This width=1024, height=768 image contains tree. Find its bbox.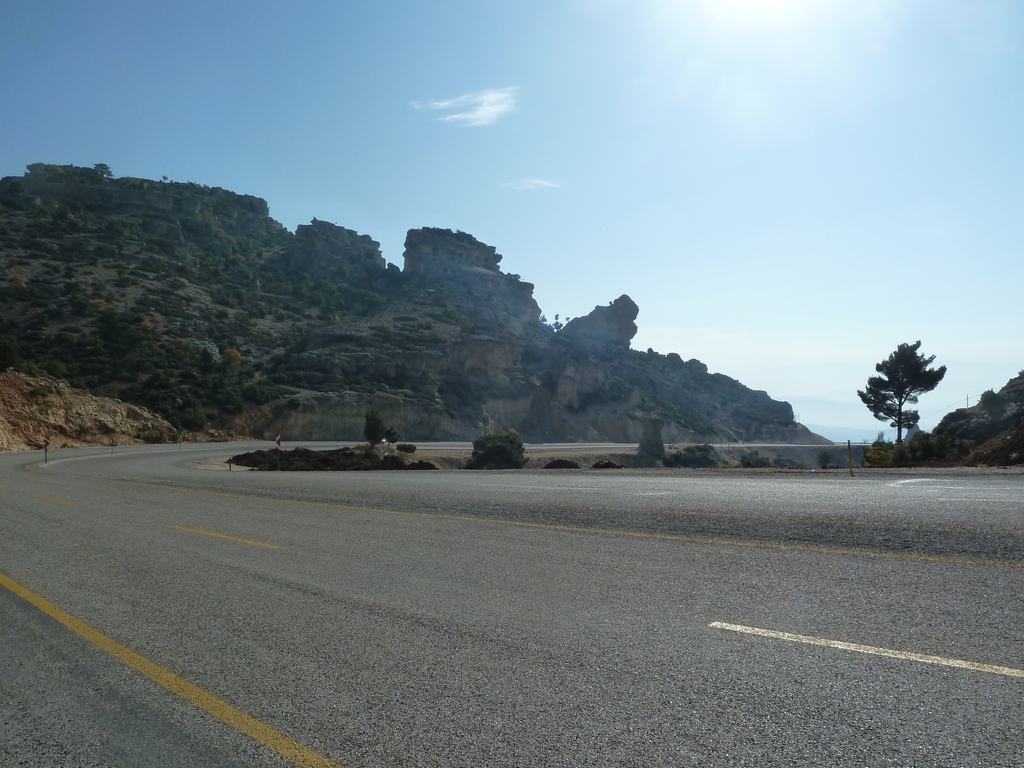
{"x1": 96, "y1": 161, "x2": 116, "y2": 179}.
